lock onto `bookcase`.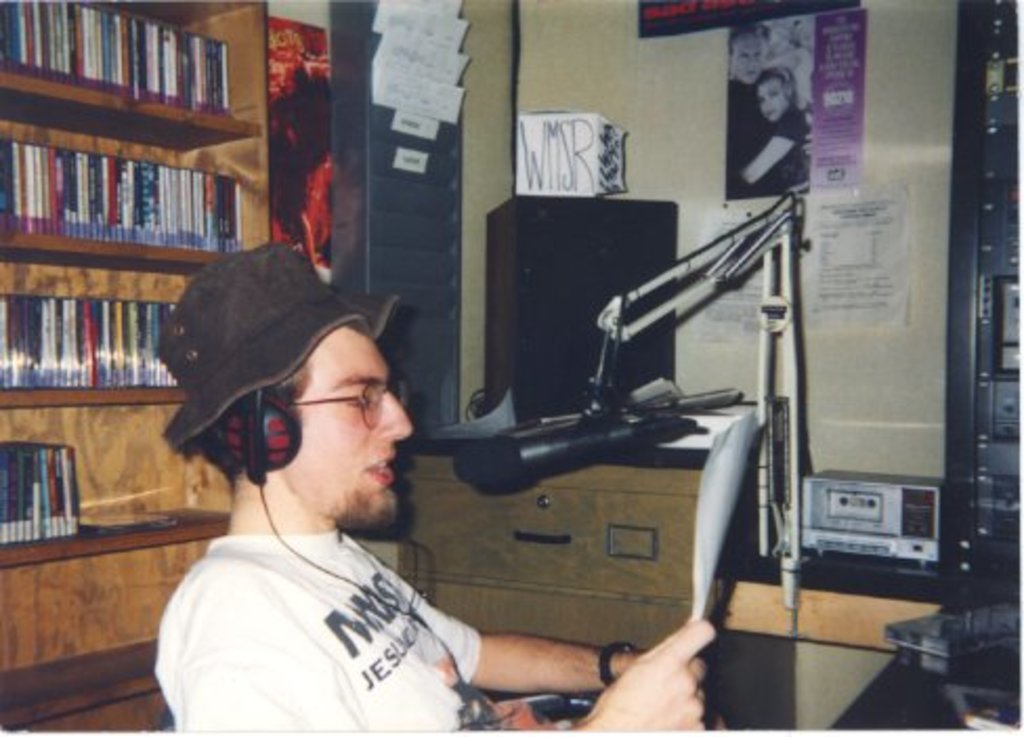
Locked: 0/0/277/729.
